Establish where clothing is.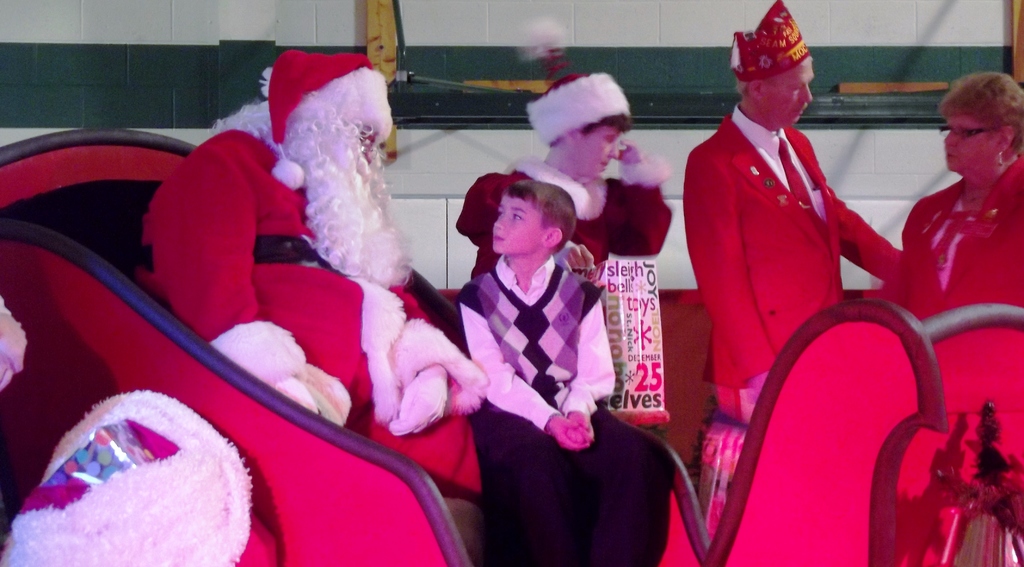
Established at 908, 163, 1023, 312.
